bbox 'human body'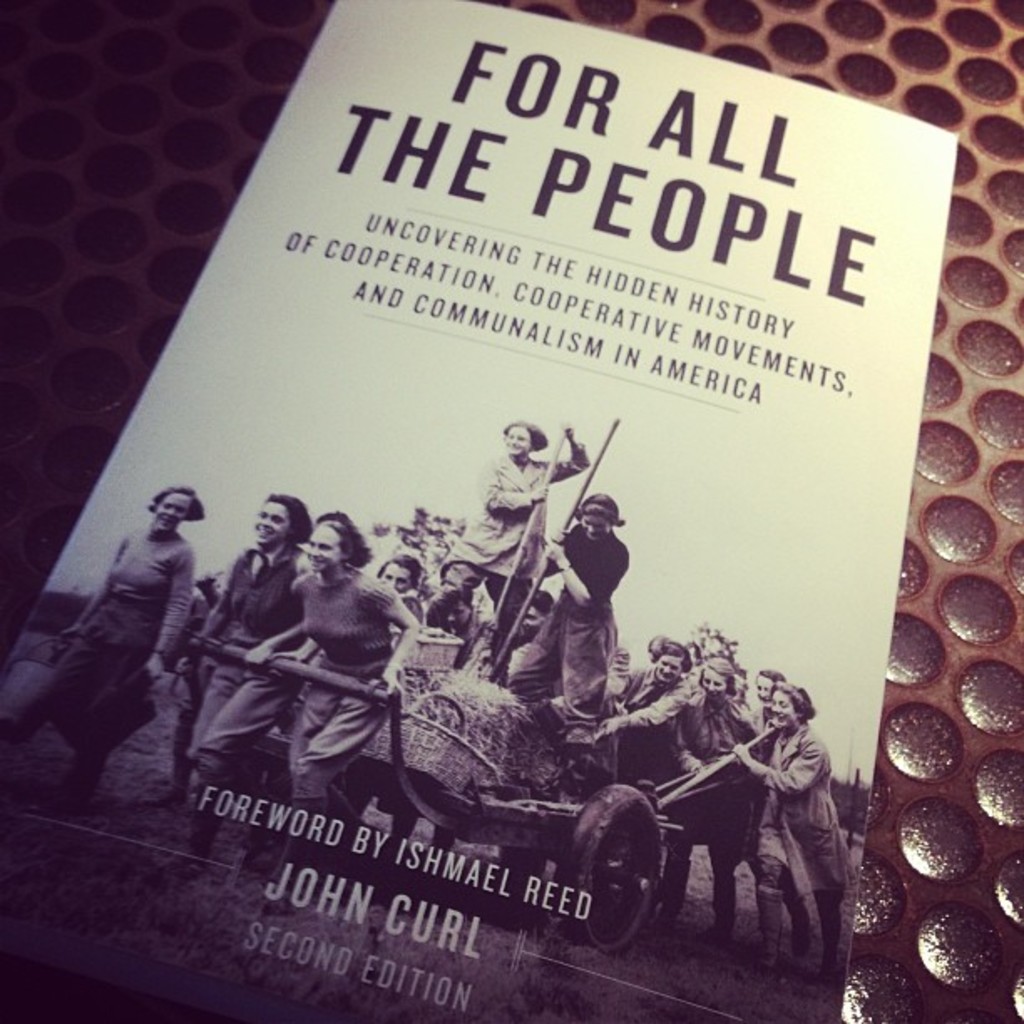
bbox=[196, 472, 311, 788]
